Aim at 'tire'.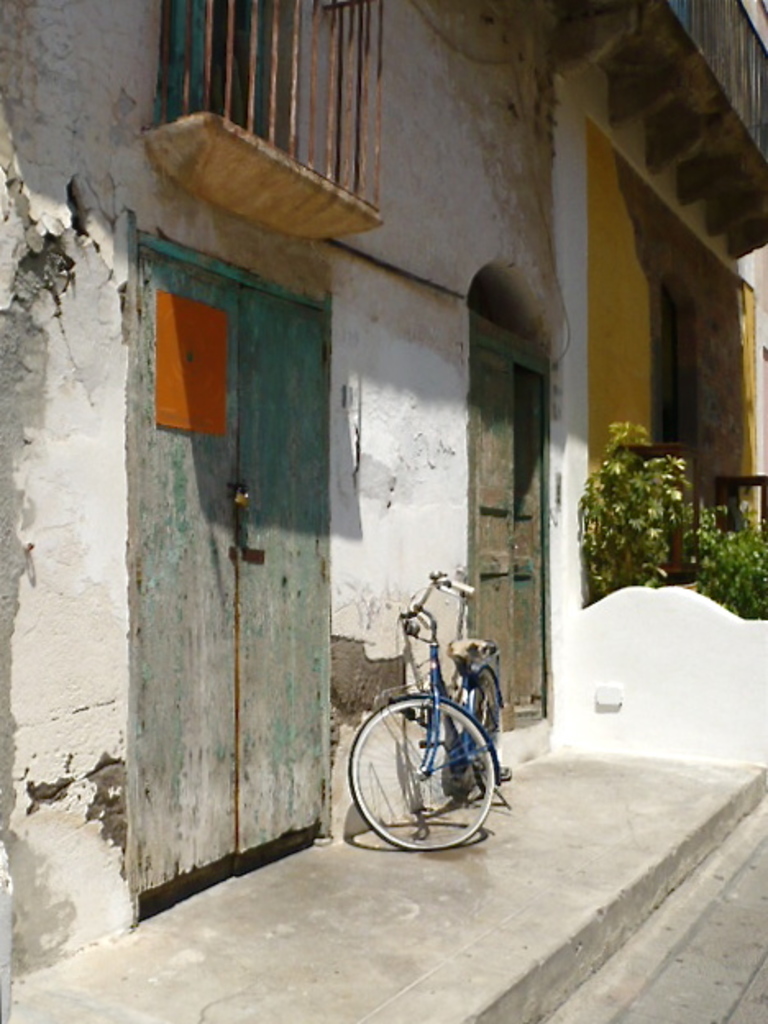
Aimed at 458/653/505/789.
